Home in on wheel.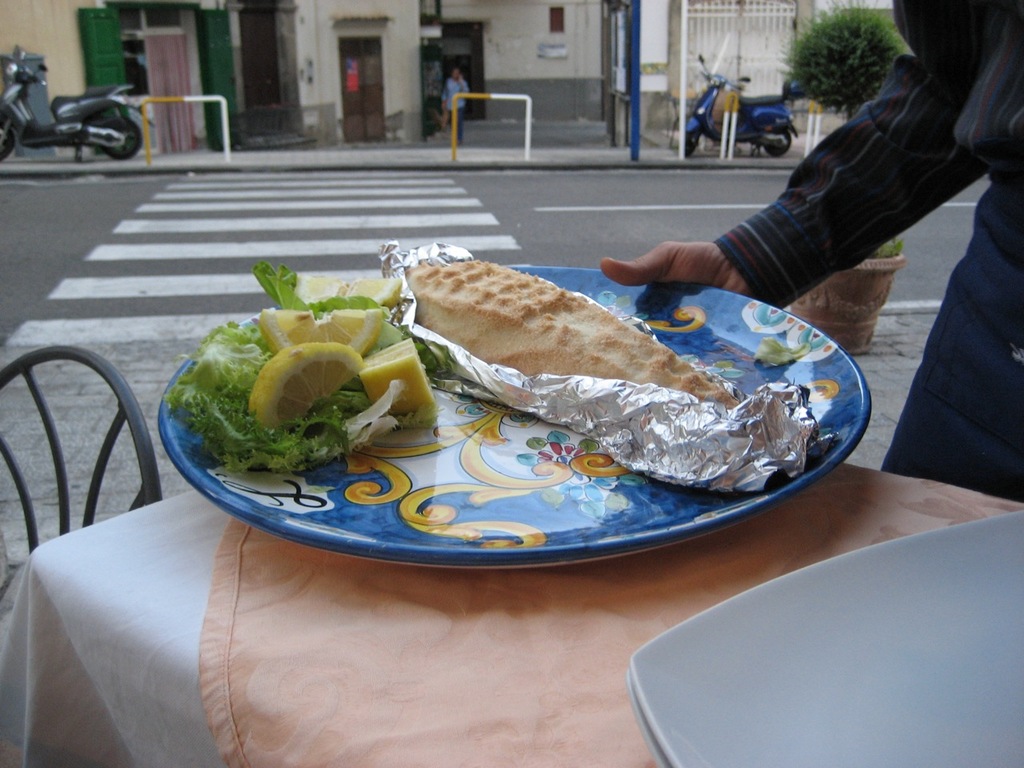
Homed in at rect(94, 110, 144, 159).
